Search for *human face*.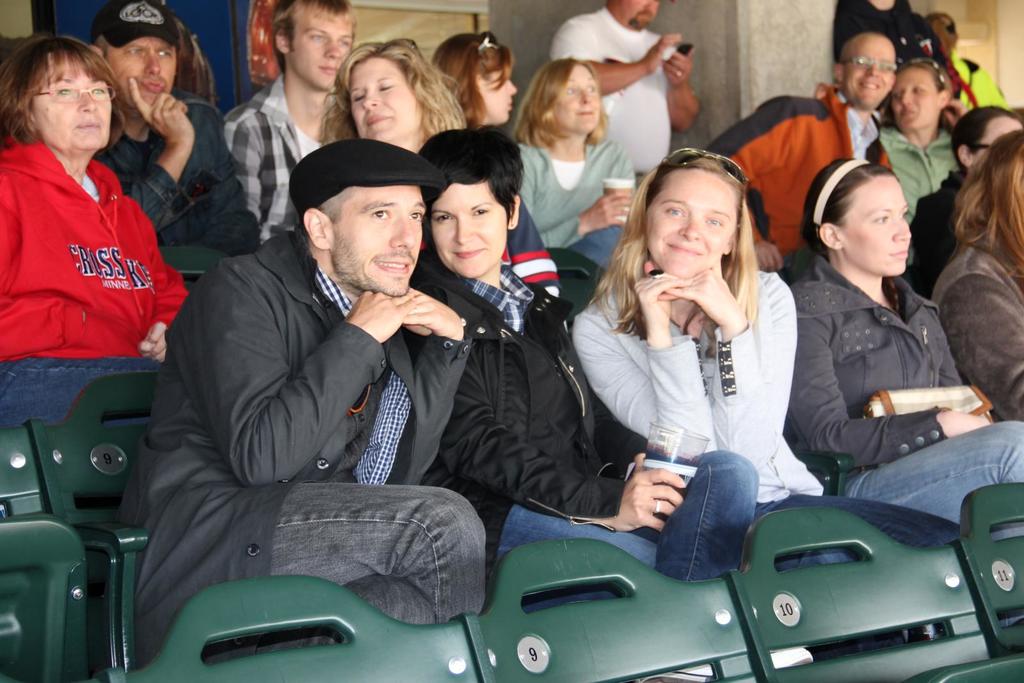
Found at bbox=(888, 70, 940, 129).
